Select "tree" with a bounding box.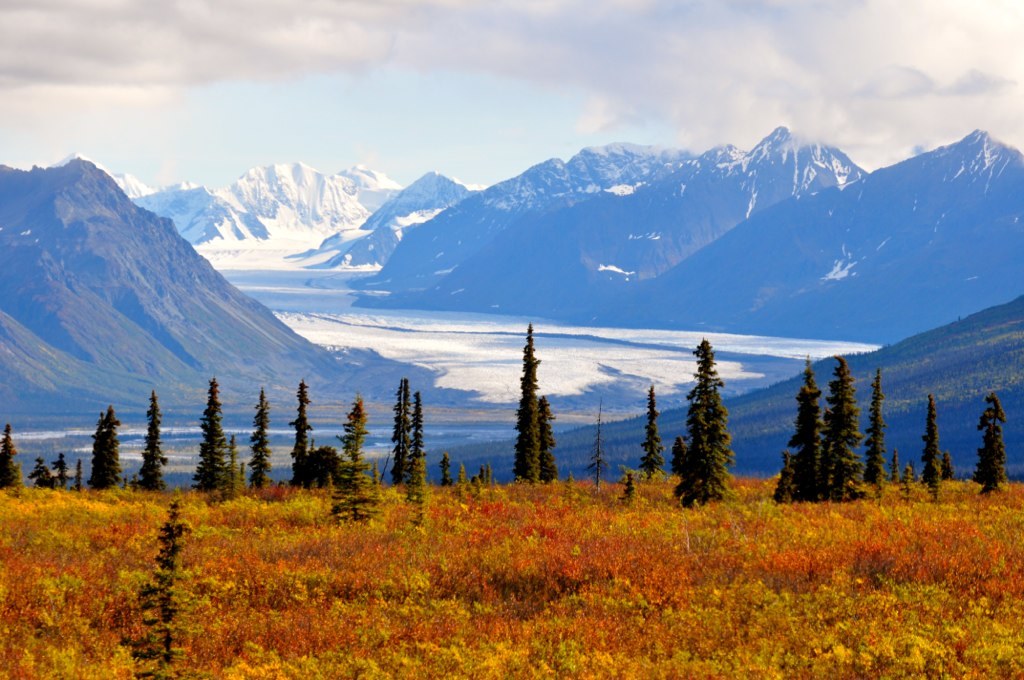
518:318:541:484.
